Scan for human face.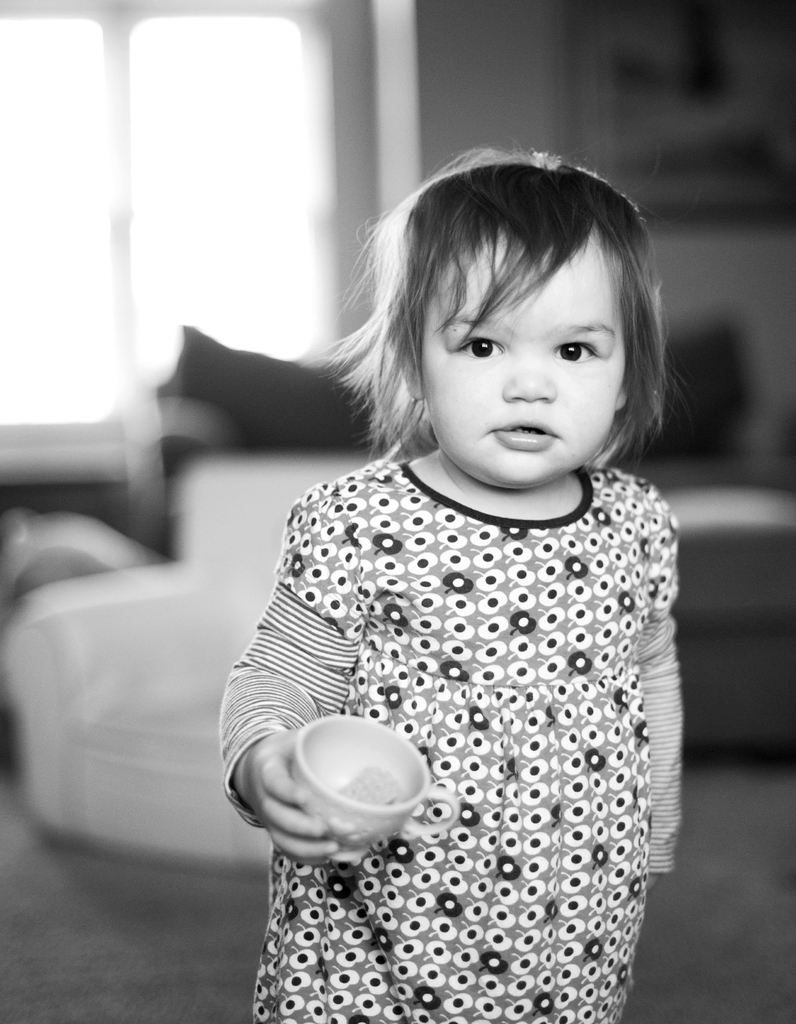
Scan result: [419,248,626,491].
